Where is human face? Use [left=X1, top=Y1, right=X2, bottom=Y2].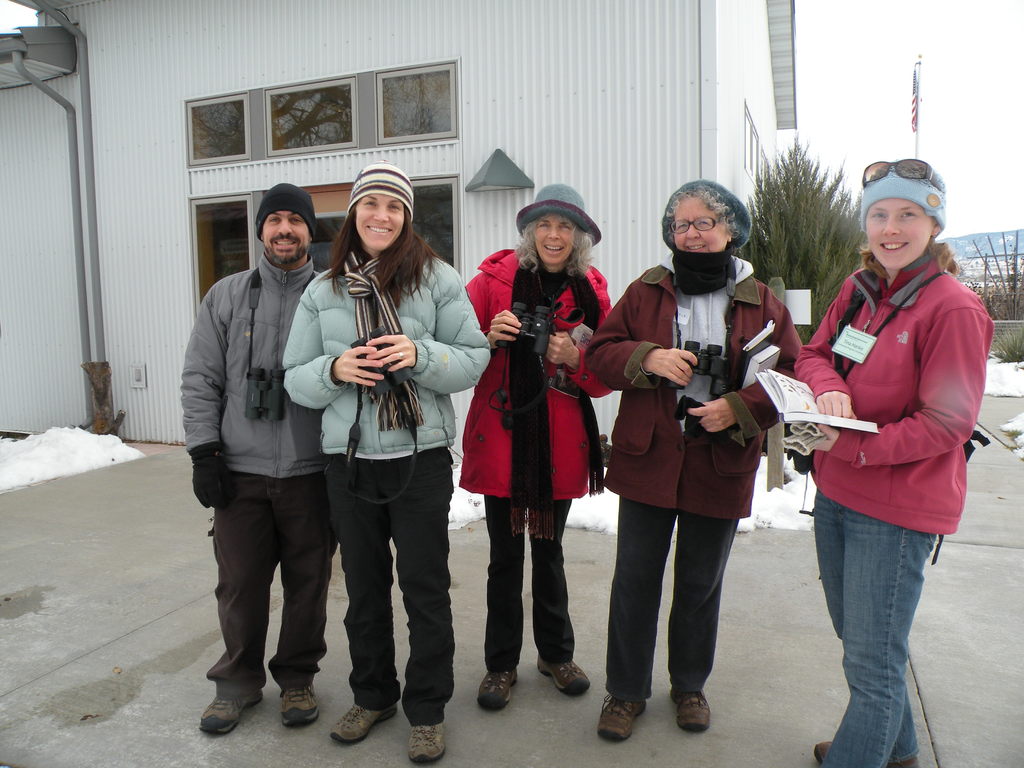
[left=865, top=196, right=934, bottom=262].
